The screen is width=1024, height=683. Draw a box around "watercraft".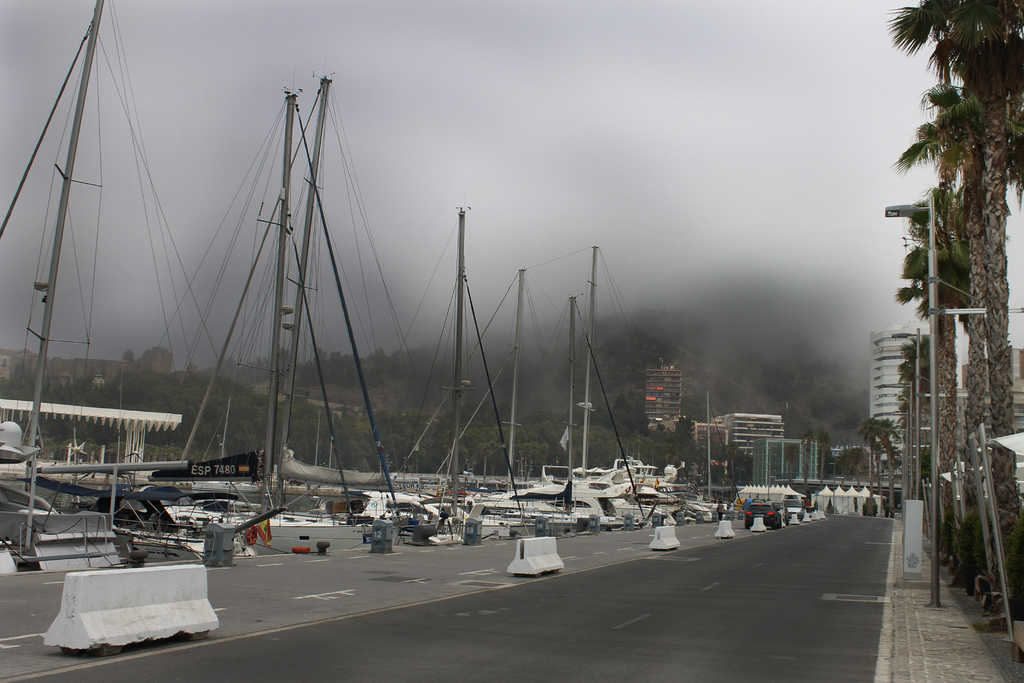
389 201 583 550.
